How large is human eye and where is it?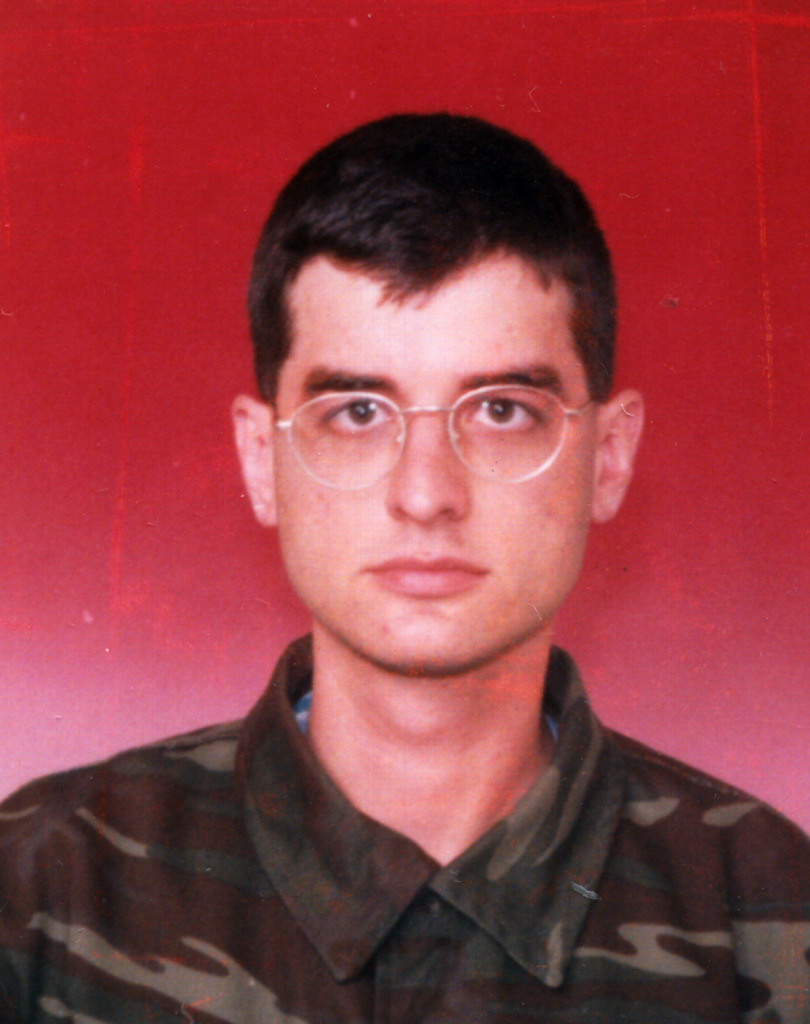
Bounding box: box(458, 383, 544, 436).
